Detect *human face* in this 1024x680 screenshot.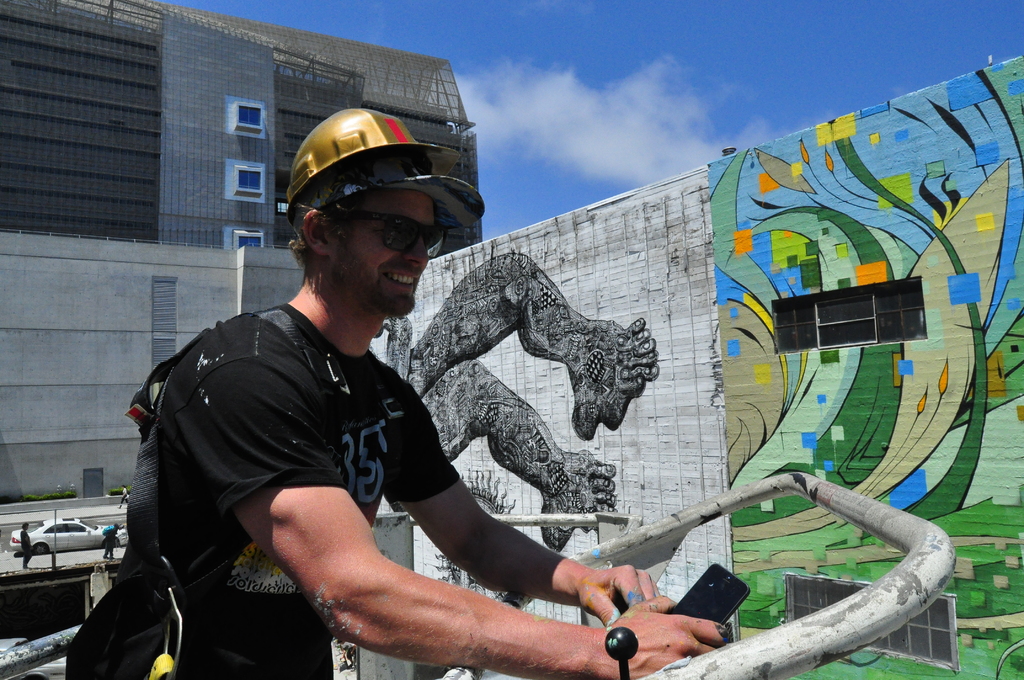
Detection: (332, 183, 427, 316).
